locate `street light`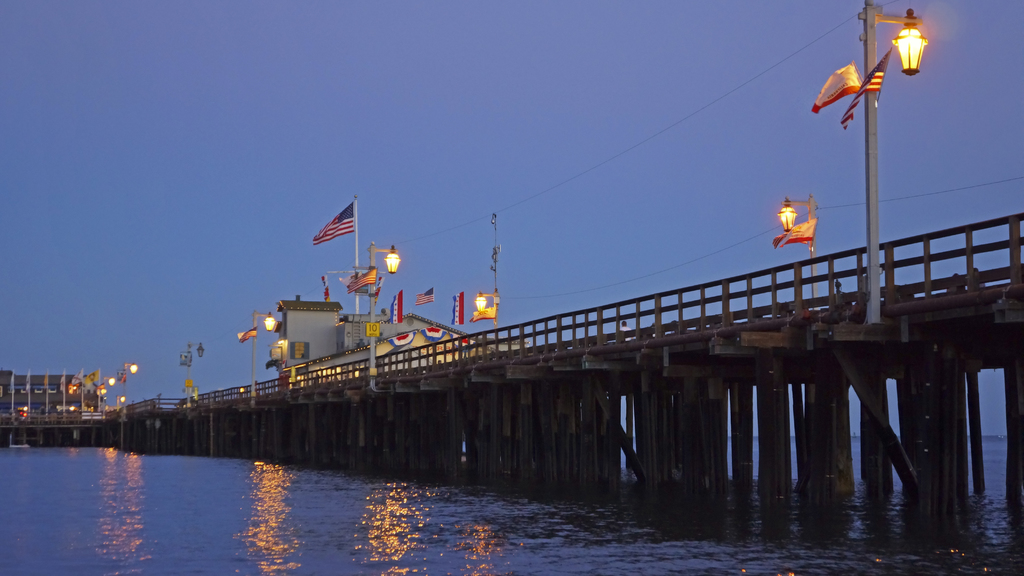
pyautogui.locateOnScreen(779, 197, 816, 298)
